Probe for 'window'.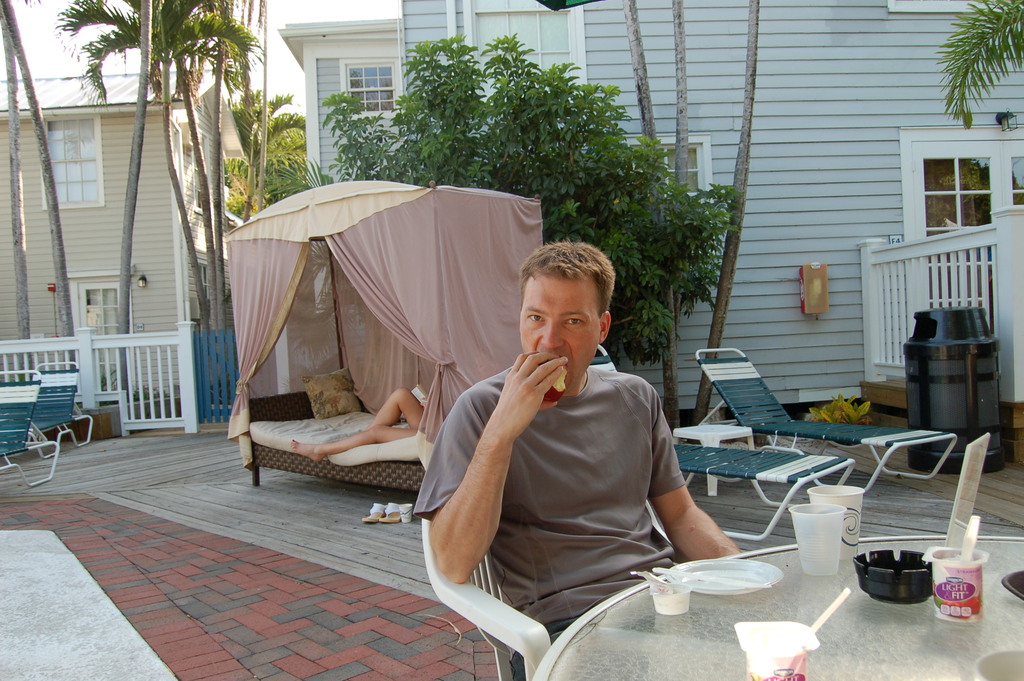
Probe result: left=902, top=130, right=1023, bottom=238.
